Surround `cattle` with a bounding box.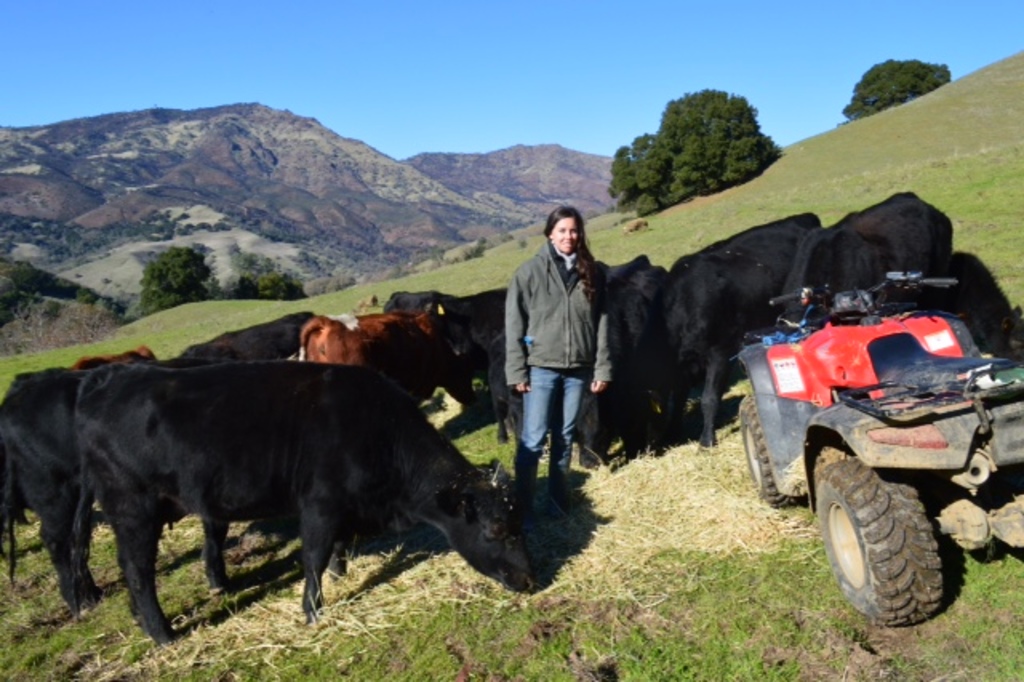
region(67, 359, 531, 631).
